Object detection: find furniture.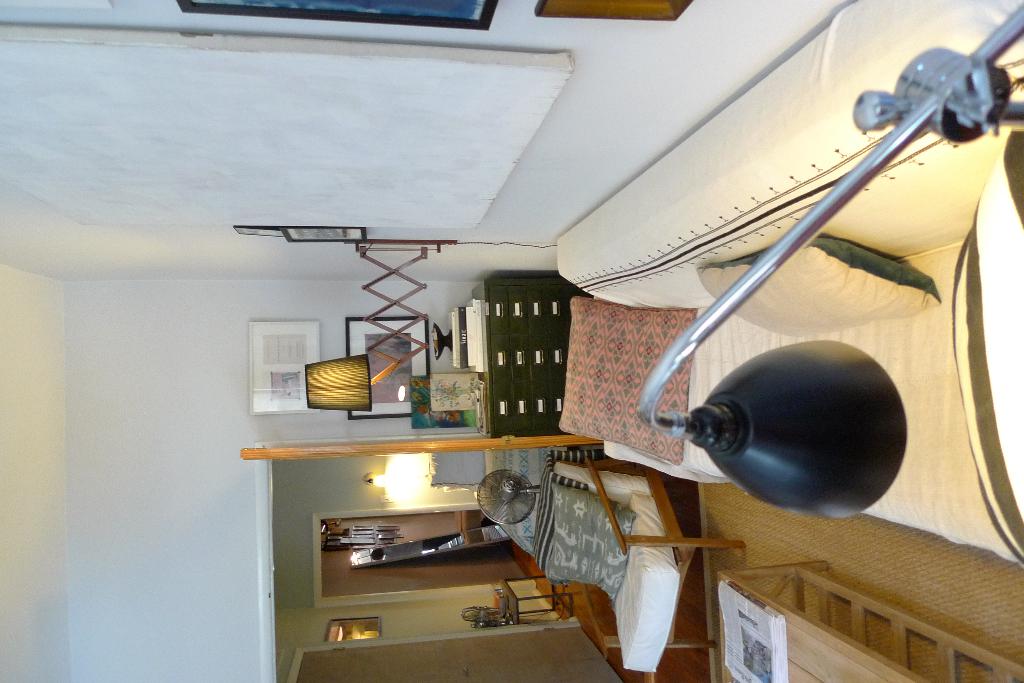
[559,0,1023,561].
